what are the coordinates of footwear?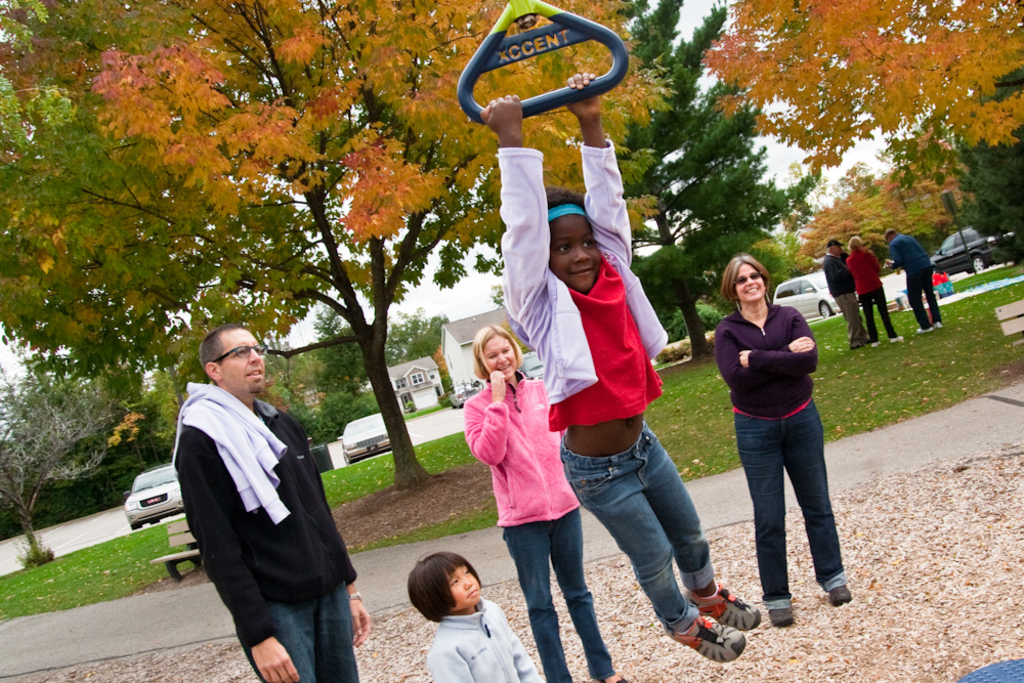
left=936, top=321, right=942, bottom=330.
